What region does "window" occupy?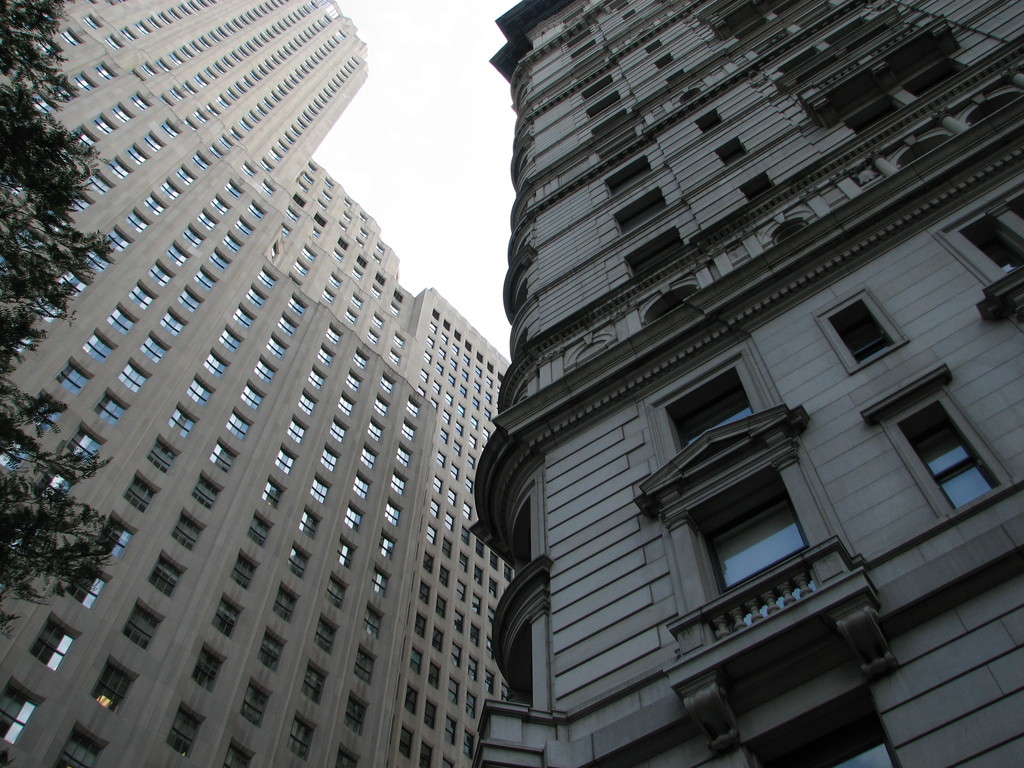
detection(614, 188, 665, 230).
